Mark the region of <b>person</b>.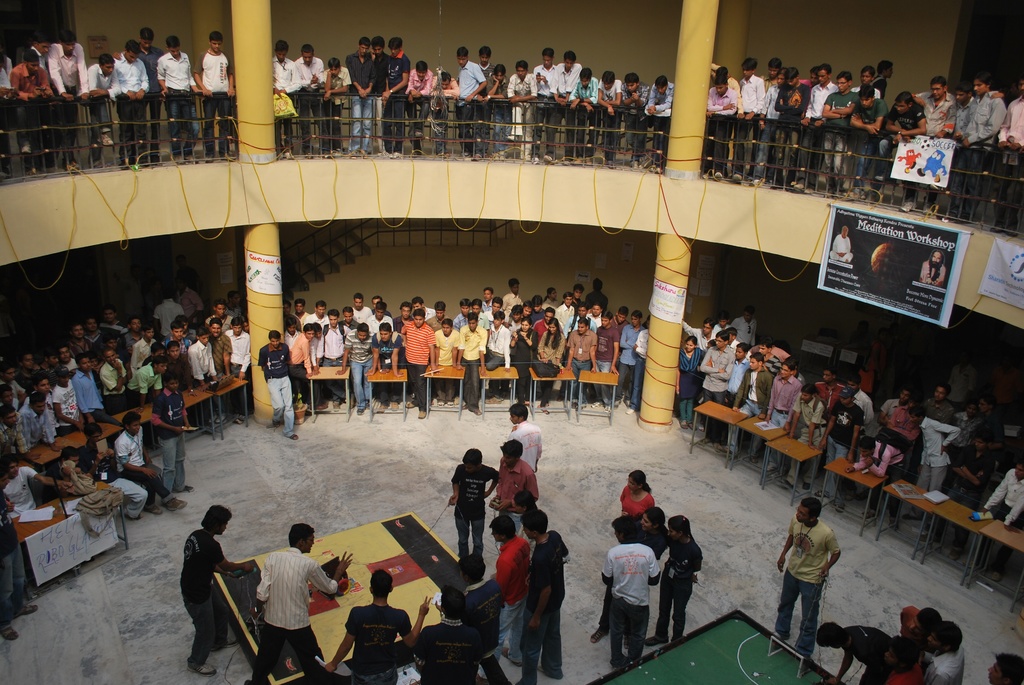
Region: [0, 63, 6, 174].
